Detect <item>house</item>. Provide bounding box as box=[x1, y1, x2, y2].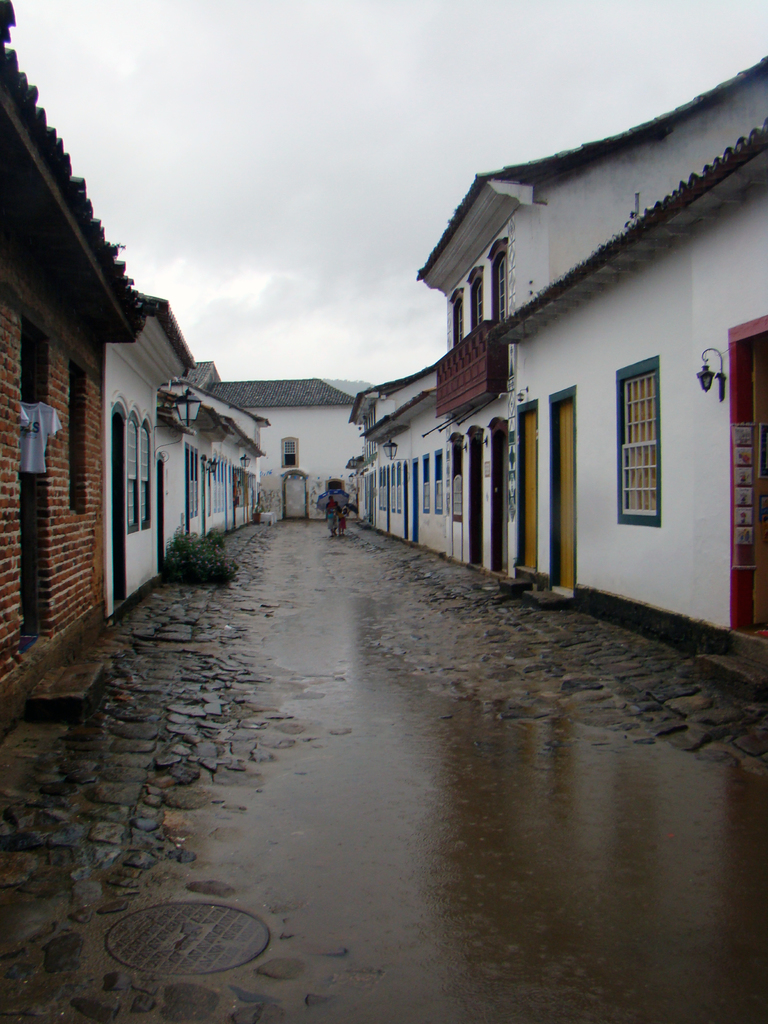
box=[115, 314, 187, 608].
